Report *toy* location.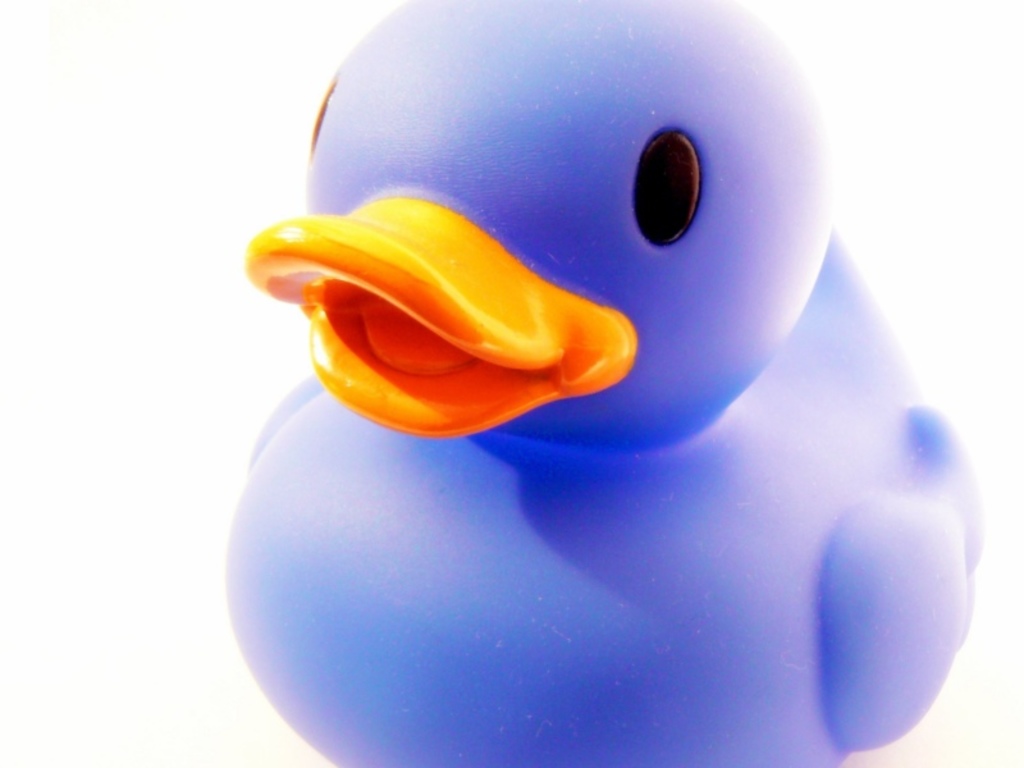
Report: x1=220 y1=1 x2=992 y2=767.
